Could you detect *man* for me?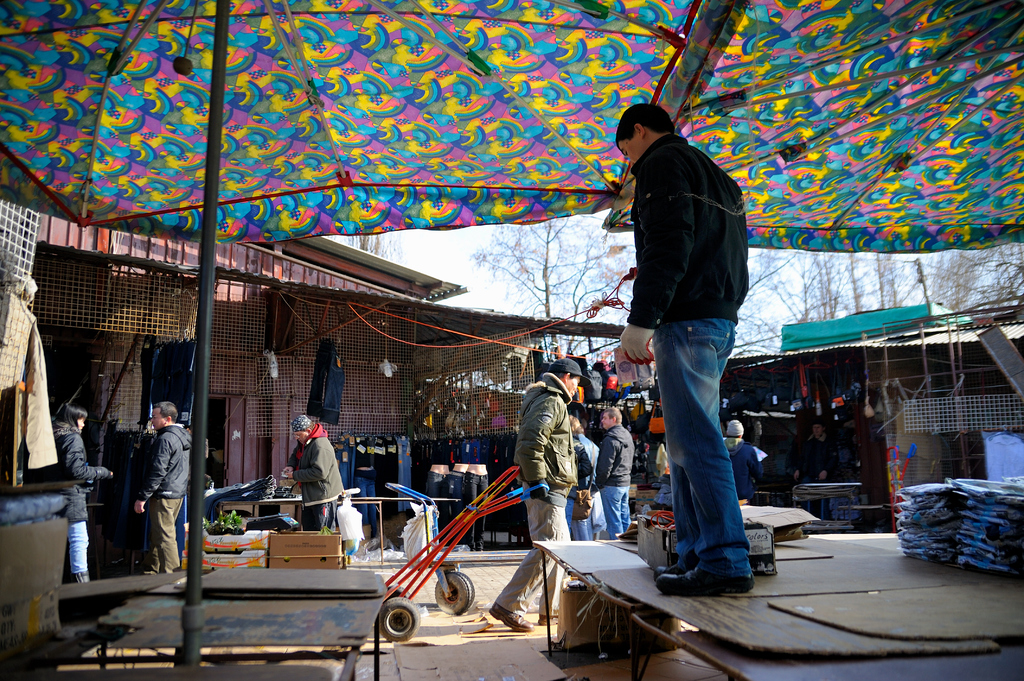
Detection result: bbox(276, 413, 344, 529).
